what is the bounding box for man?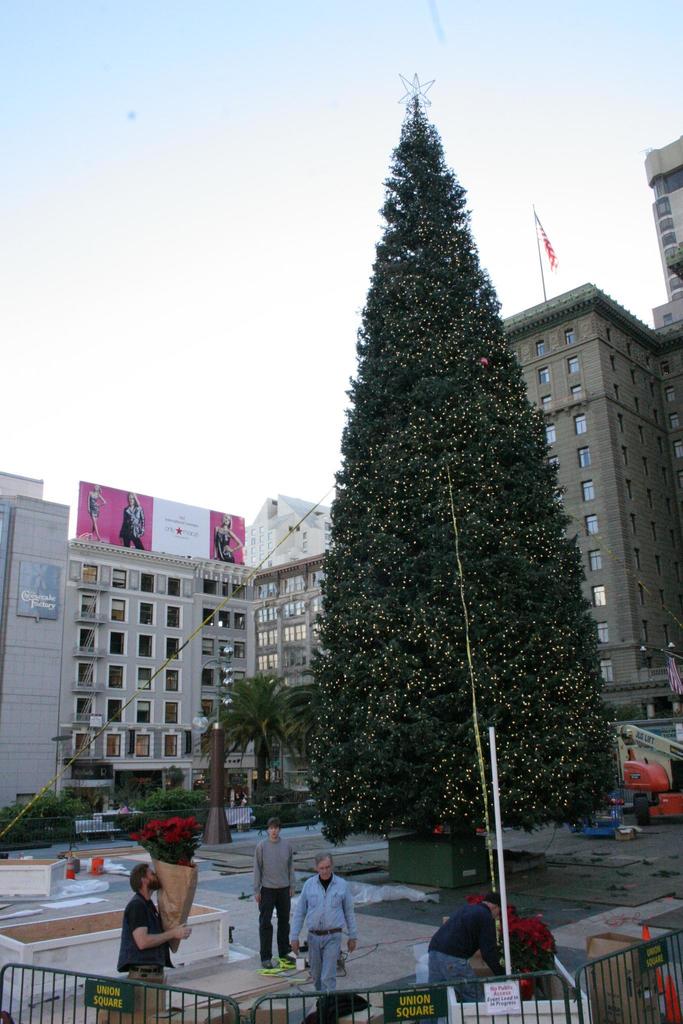
(248,817,295,968).
